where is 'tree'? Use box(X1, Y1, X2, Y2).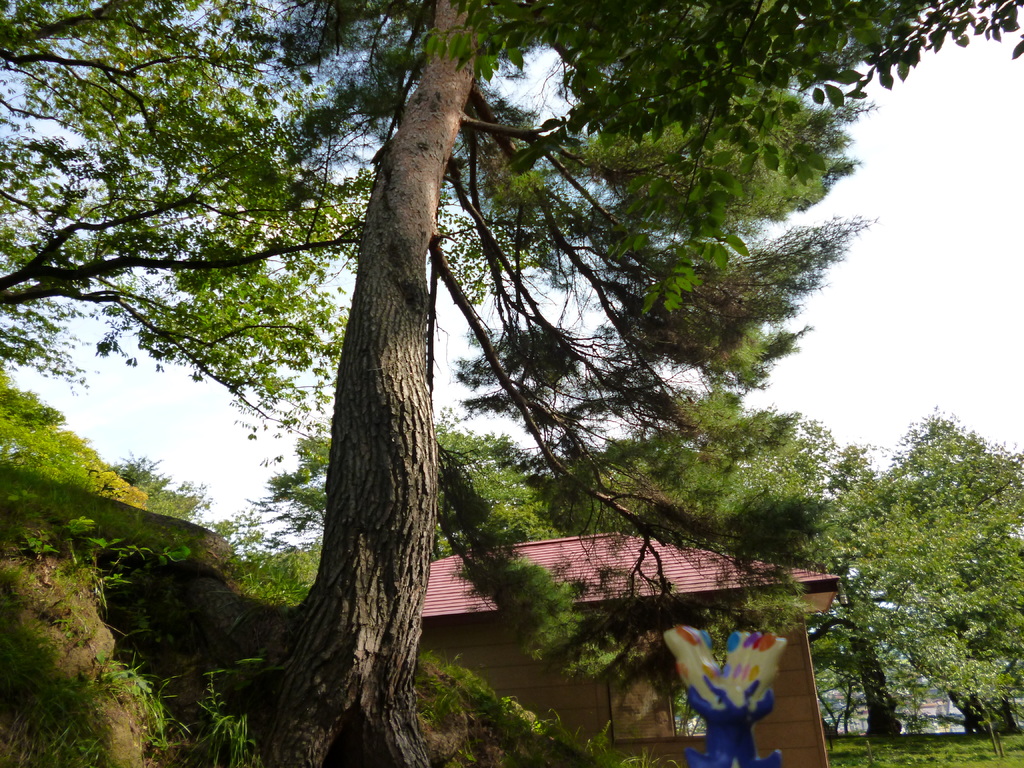
box(0, 353, 68, 549).
